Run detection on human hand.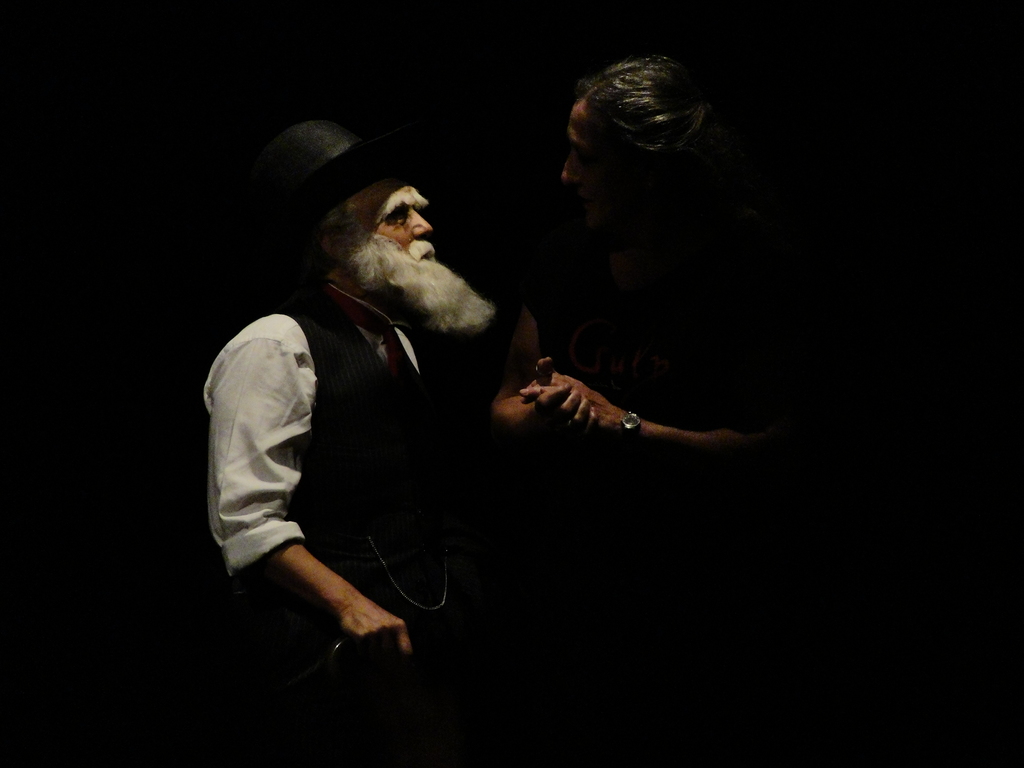
Result: <box>503,356,646,448</box>.
